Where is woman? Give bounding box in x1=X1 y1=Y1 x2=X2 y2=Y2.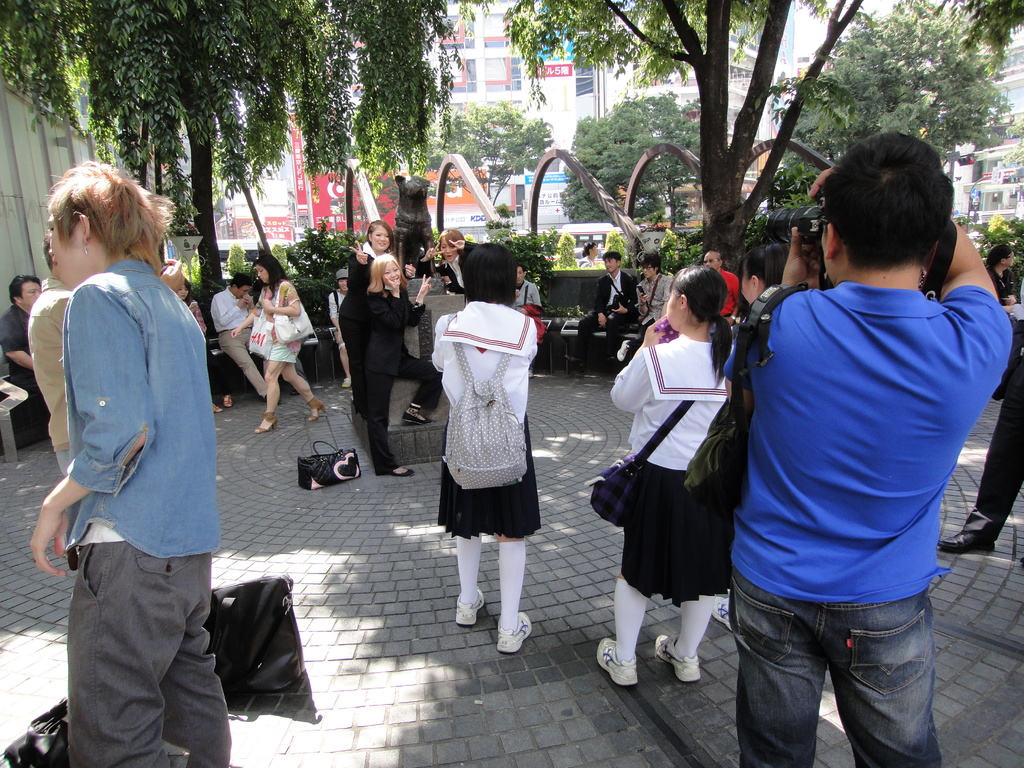
x1=595 y1=263 x2=739 y2=688.
